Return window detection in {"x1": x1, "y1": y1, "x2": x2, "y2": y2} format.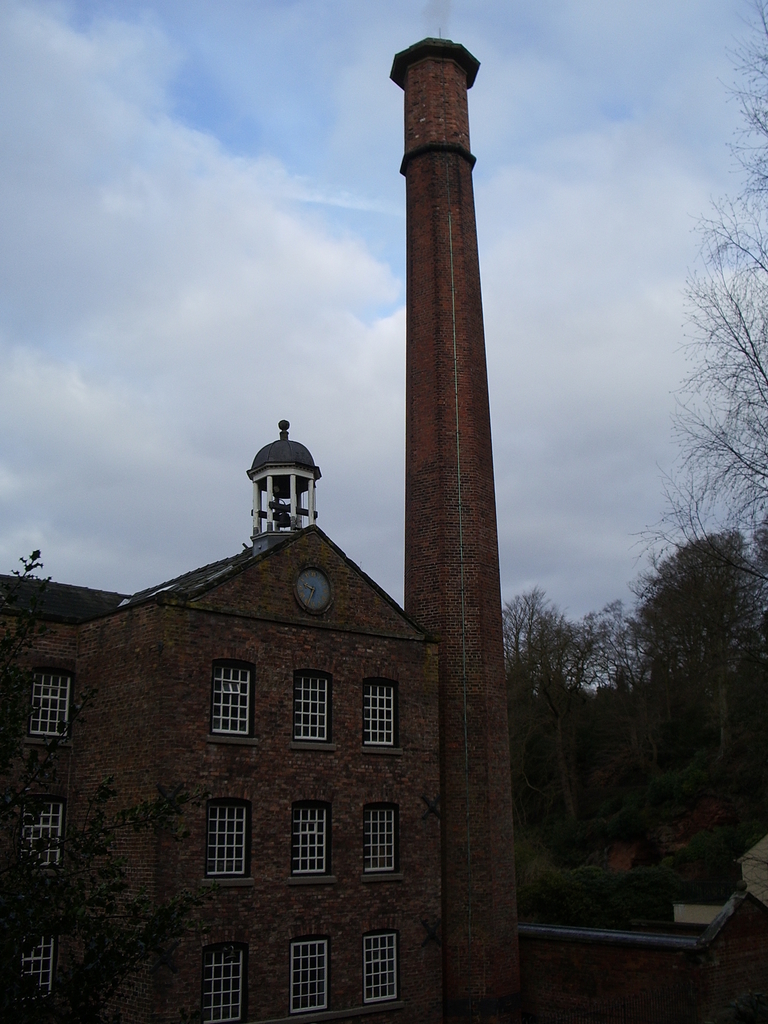
{"x1": 364, "y1": 683, "x2": 399, "y2": 749}.
